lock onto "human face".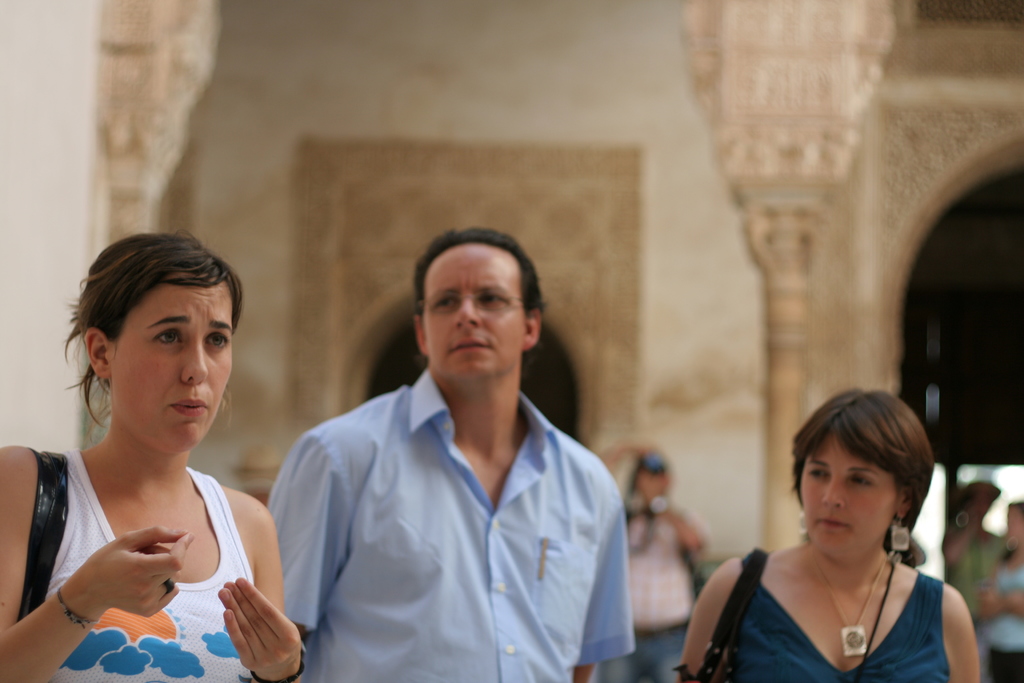
Locked: <box>110,283,232,447</box>.
